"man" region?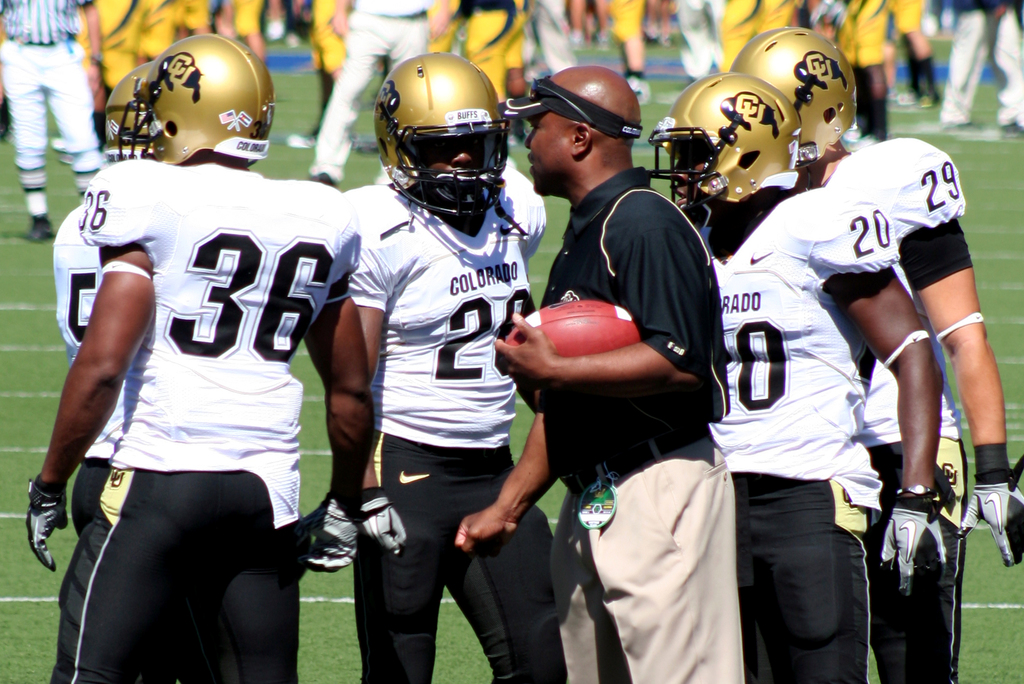
[x1=344, y1=53, x2=575, y2=683]
